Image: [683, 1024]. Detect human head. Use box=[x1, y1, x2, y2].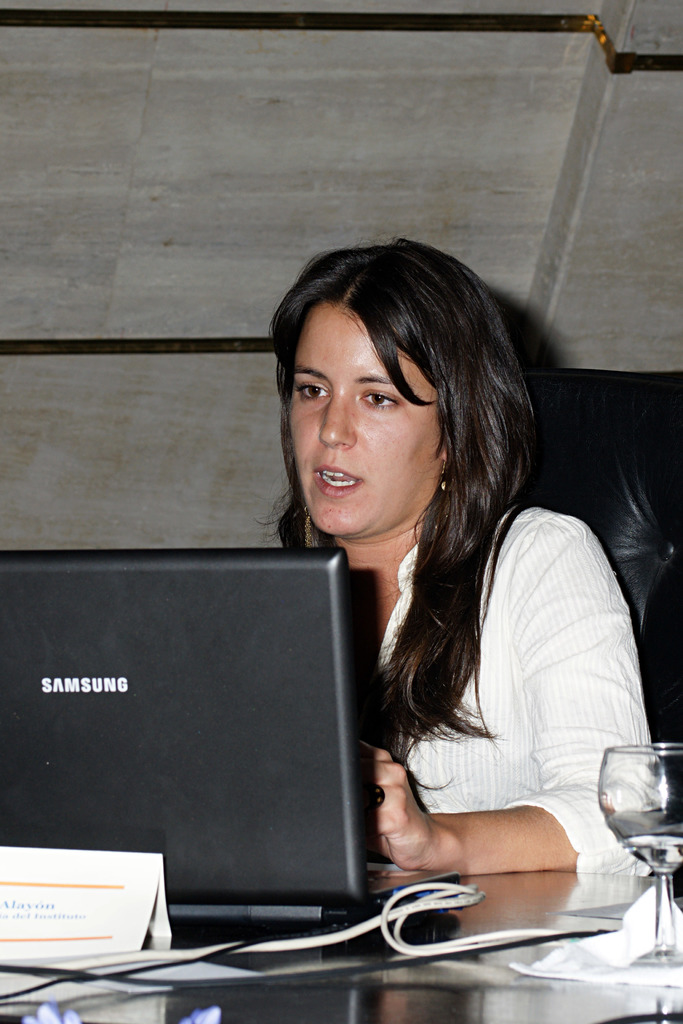
box=[262, 226, 522, 556].
